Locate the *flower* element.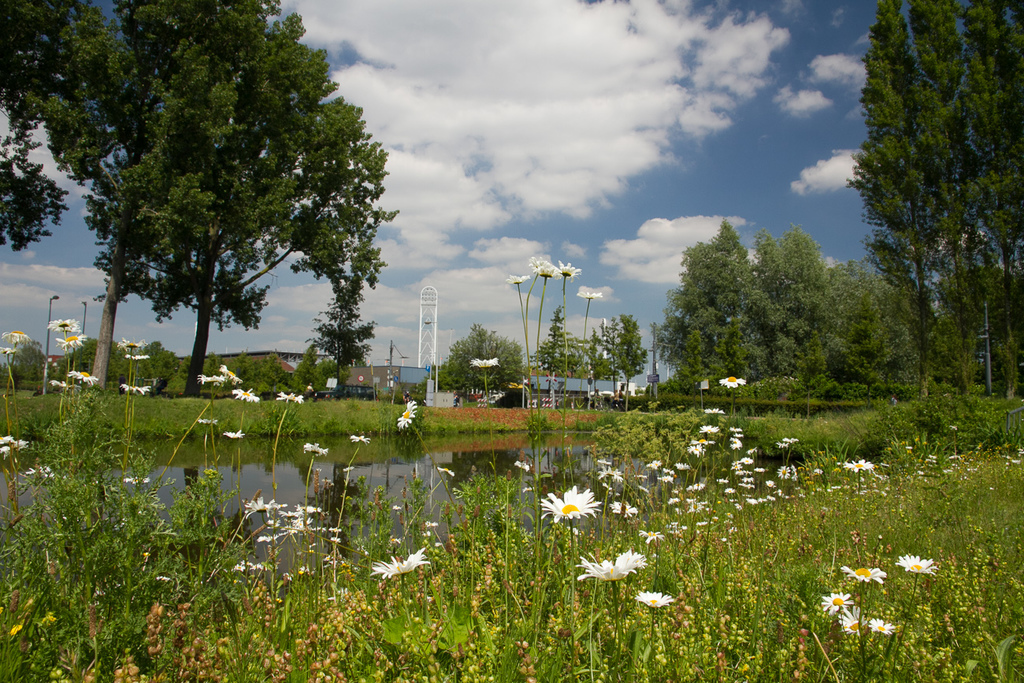
Element bbox: bbox(0, 347, 16, 351).
